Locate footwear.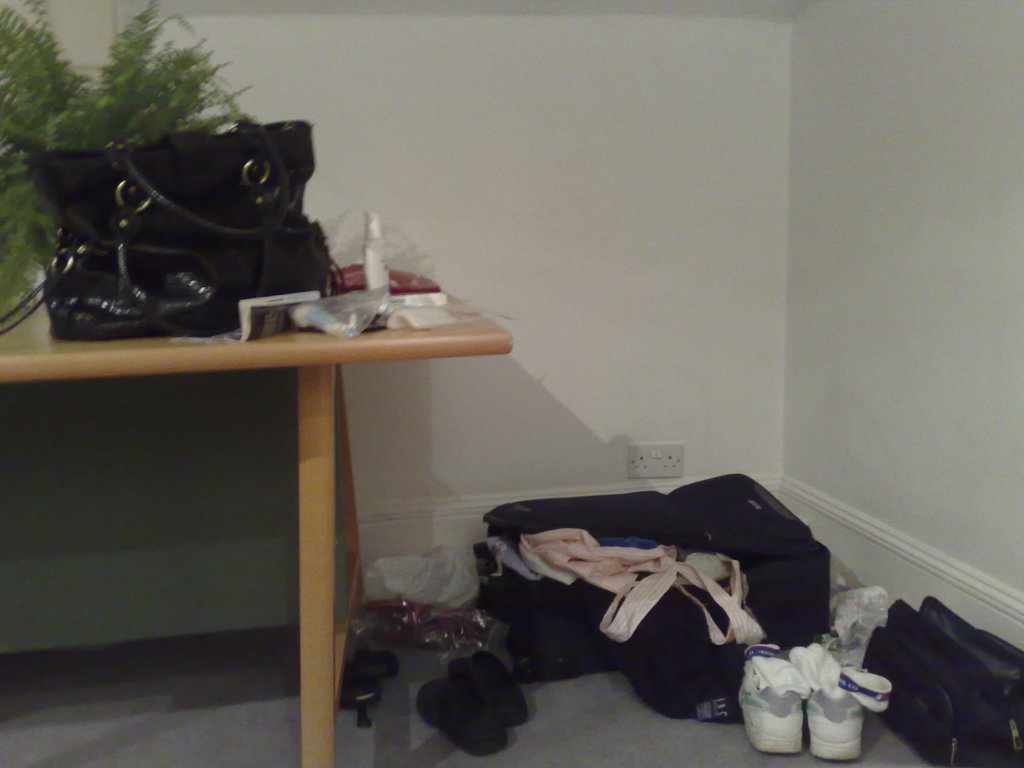
Bounding box: (429,669,513,754).
